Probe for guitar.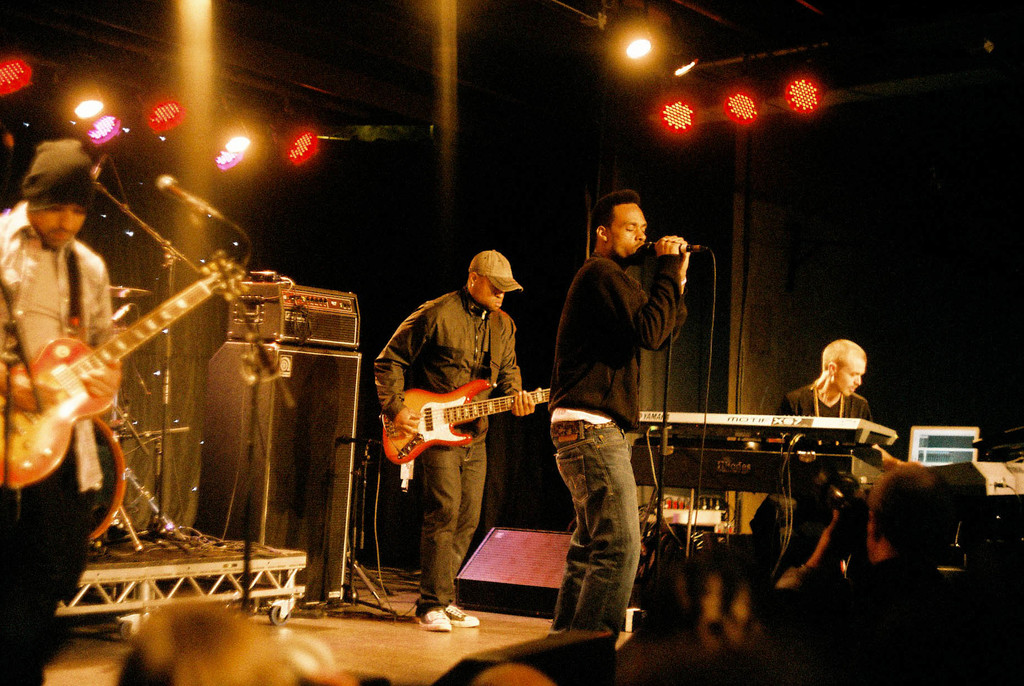
Probe result: left=371, top=373, right=553, bottom=472.
